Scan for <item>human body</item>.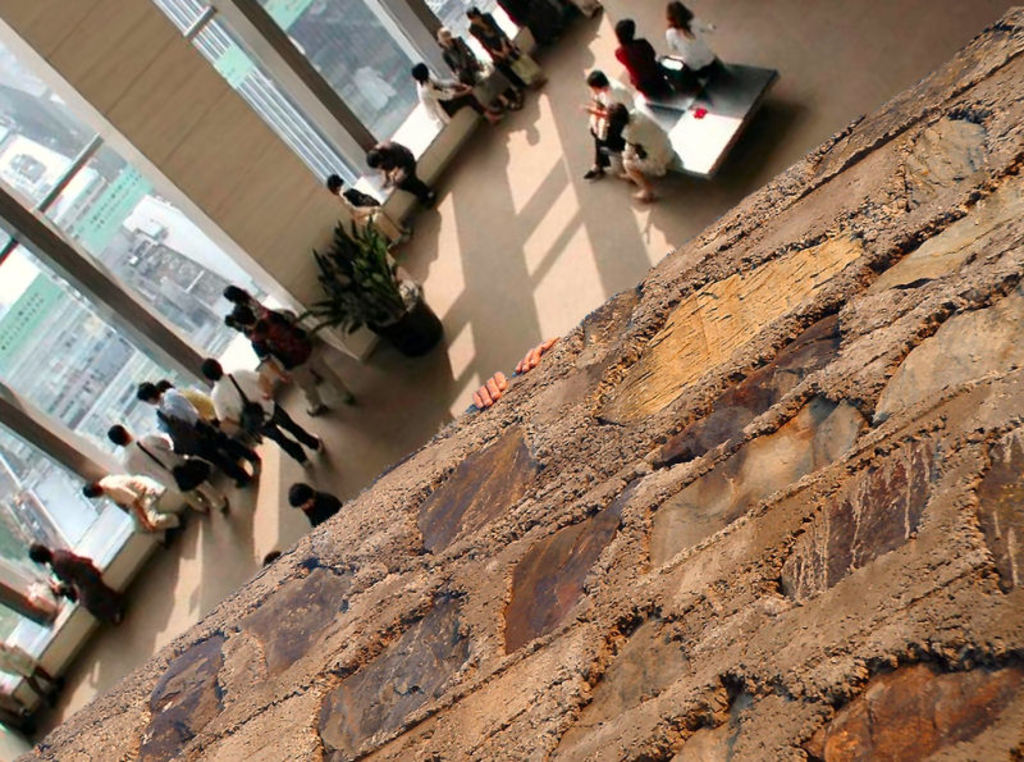
Scan result: left=246, top=300, right=276, bottom=311.
